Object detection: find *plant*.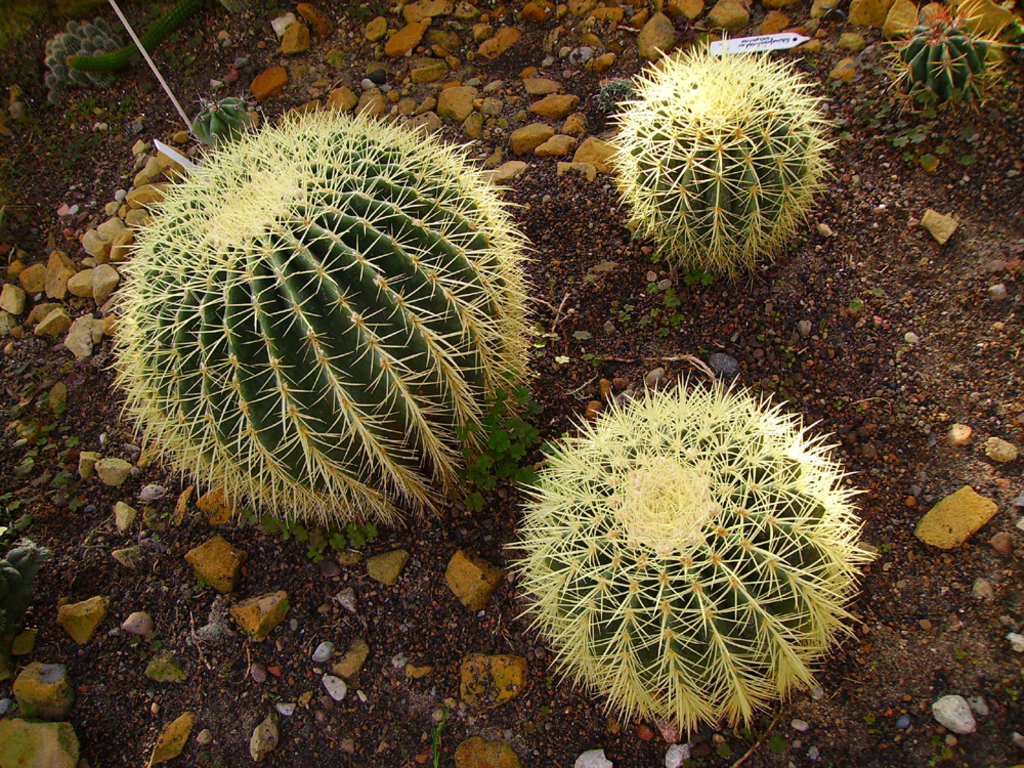
{"left": 88, "top": 111, "right": 566, "bottom": 525}.
